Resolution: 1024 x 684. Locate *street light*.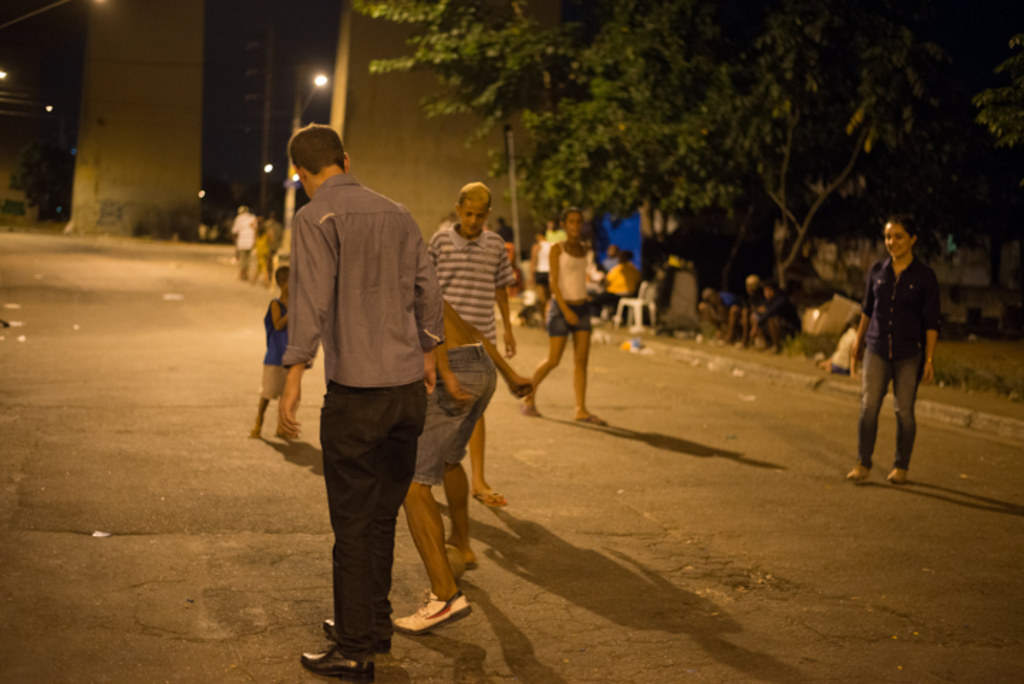
box=[280, 61, 334, 262].
